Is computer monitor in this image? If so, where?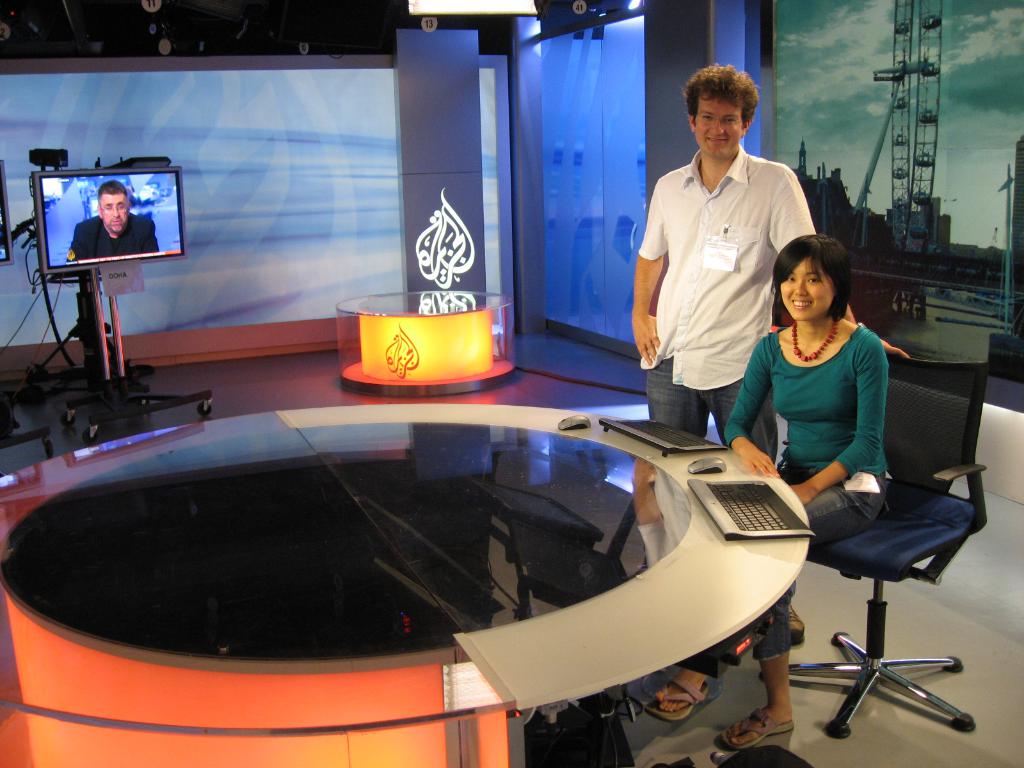
Yes, at {"left": 30, "top": 161, "right": 188, "bottom": 278}.
